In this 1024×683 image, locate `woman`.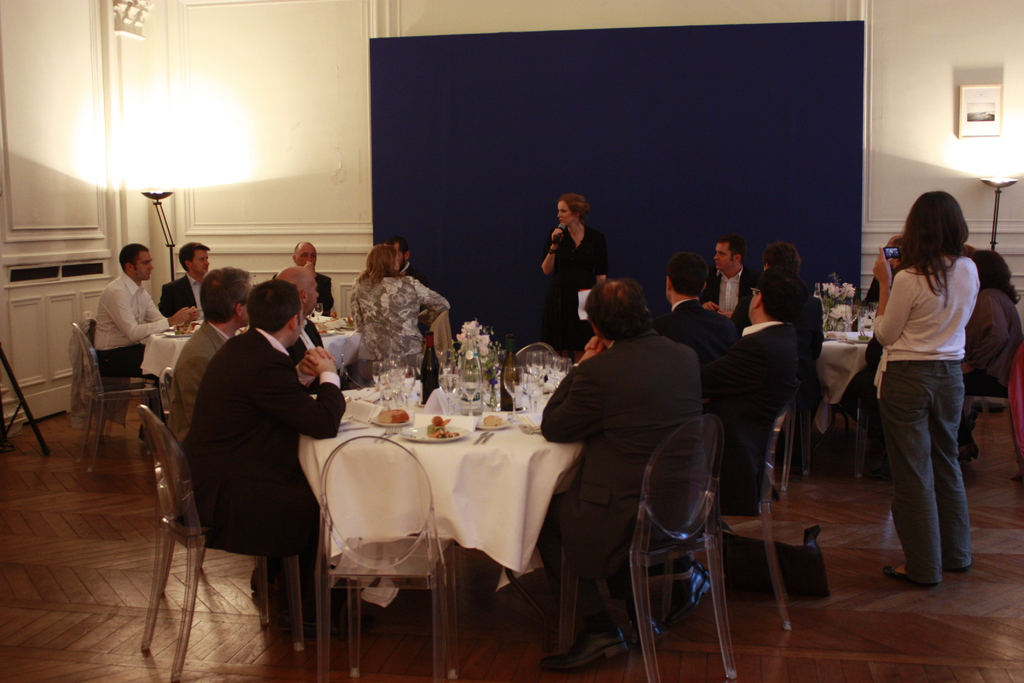
Bounding box: region(888, 248, 895, 258).
